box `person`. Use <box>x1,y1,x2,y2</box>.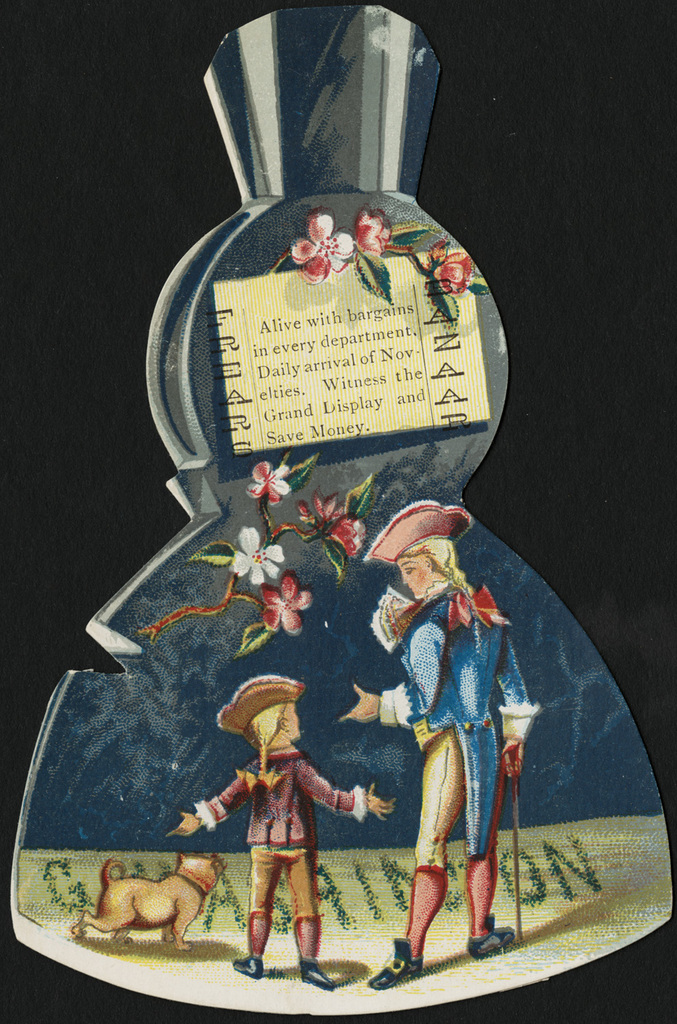
<box>375,481,521,983</box>.
